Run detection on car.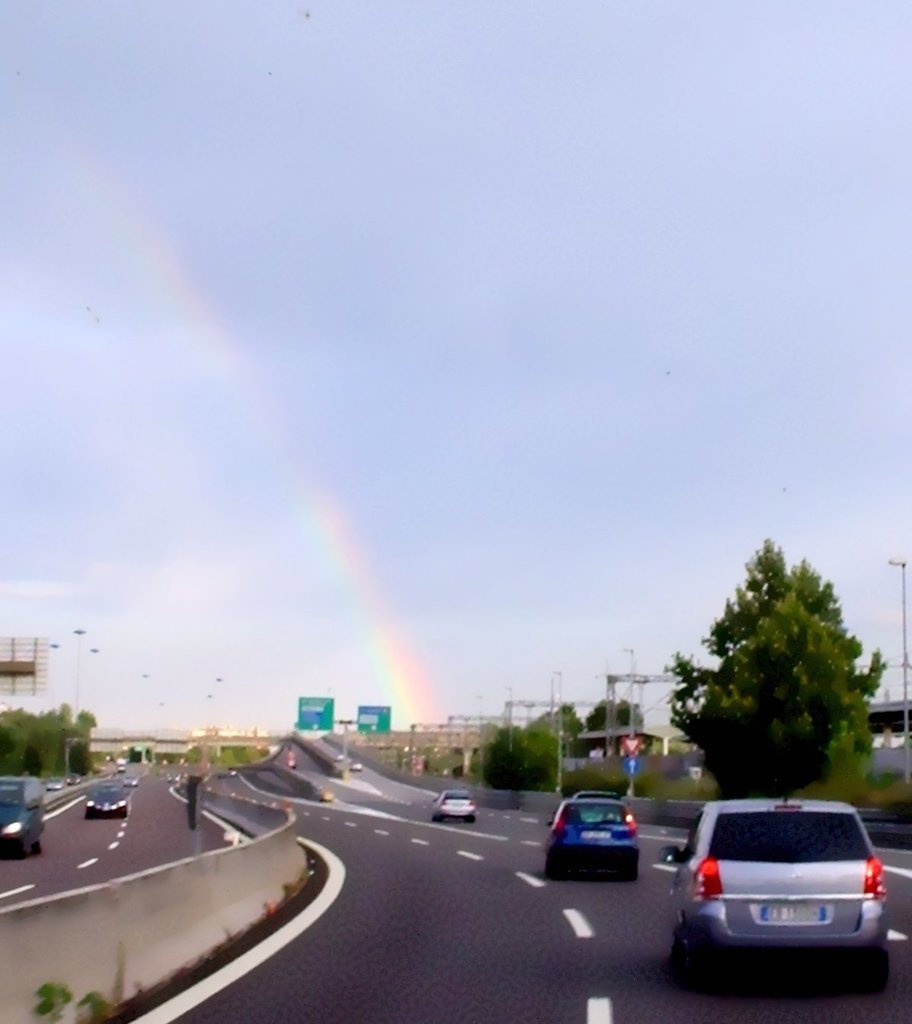
Result: {"x1": 669, "y1": 800, "x2": 895, "y2": 992}.
